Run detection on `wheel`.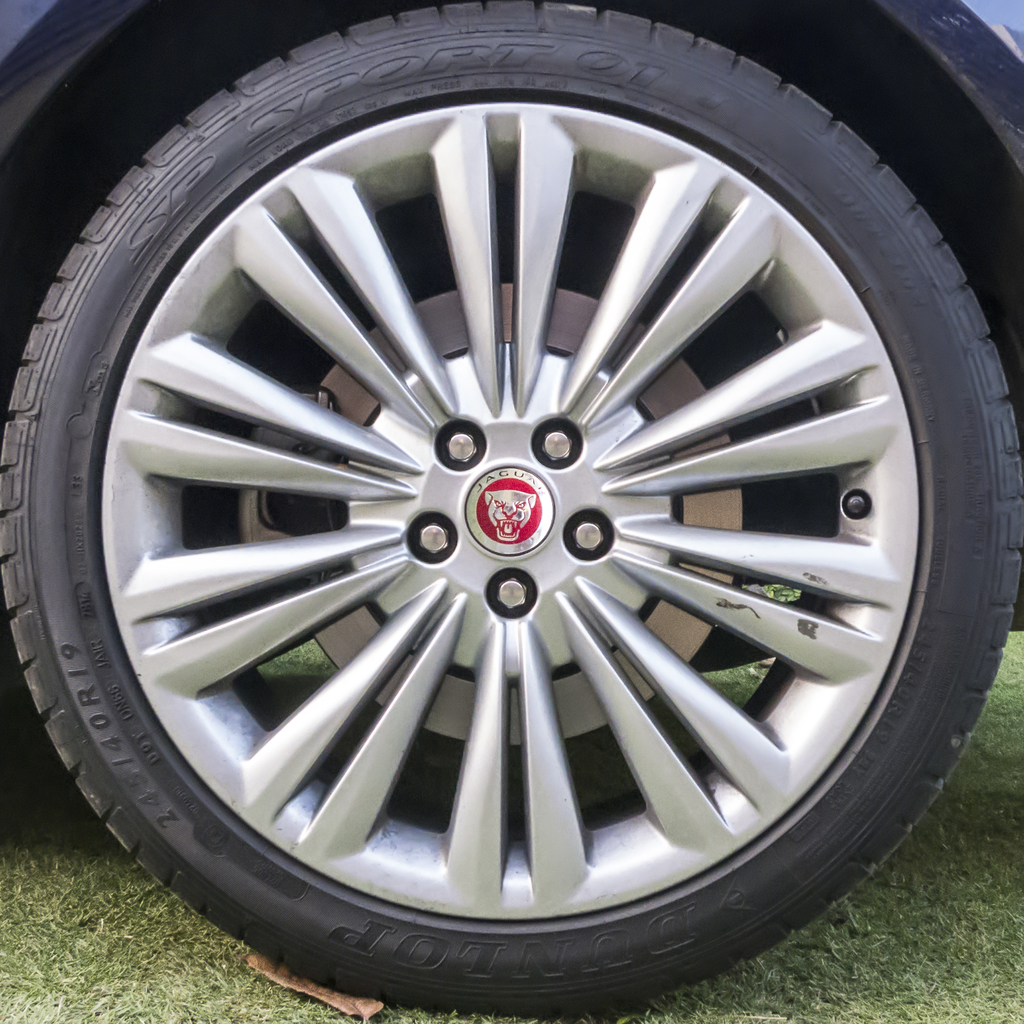
Result: 0, 0, 1023, 1021.
